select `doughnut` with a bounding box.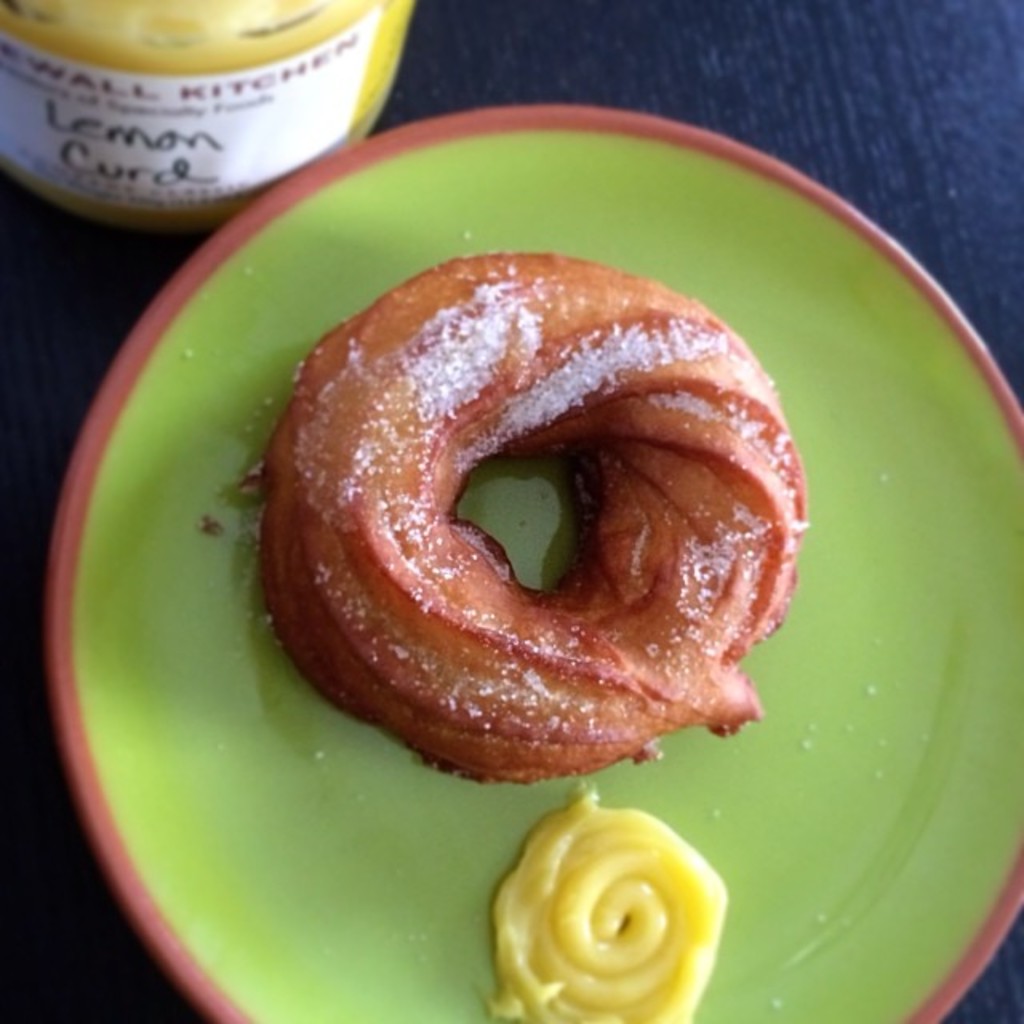
(left=258, top=254, right=805, bottom=787).
